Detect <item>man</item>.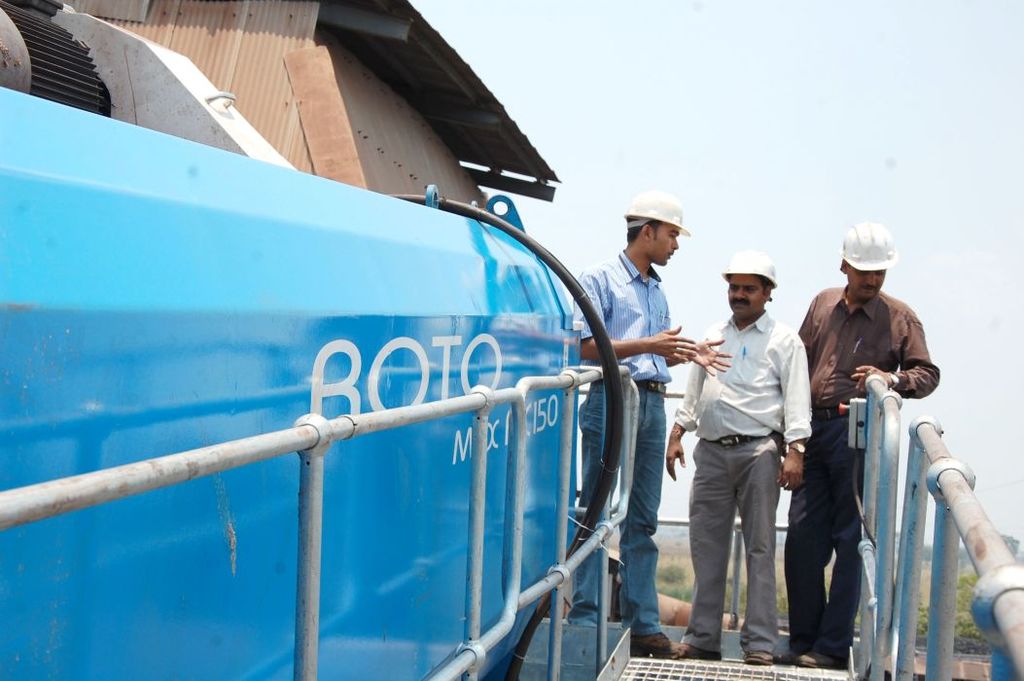
Detected at [left=689, top=244, right=830, bottom=672].
